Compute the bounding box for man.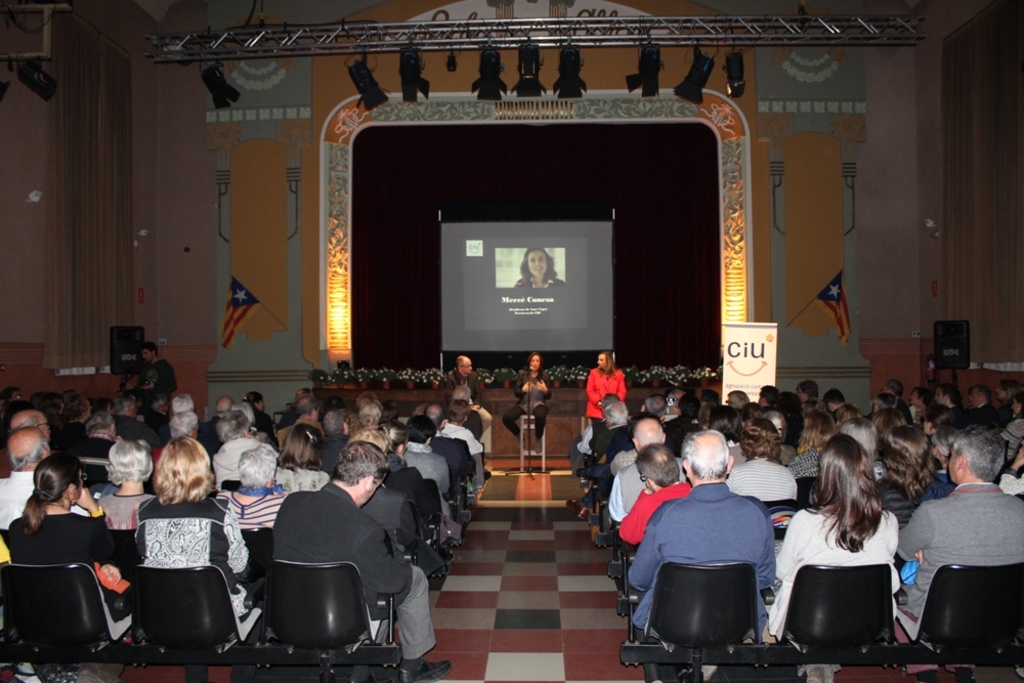
575,399,633,478.
